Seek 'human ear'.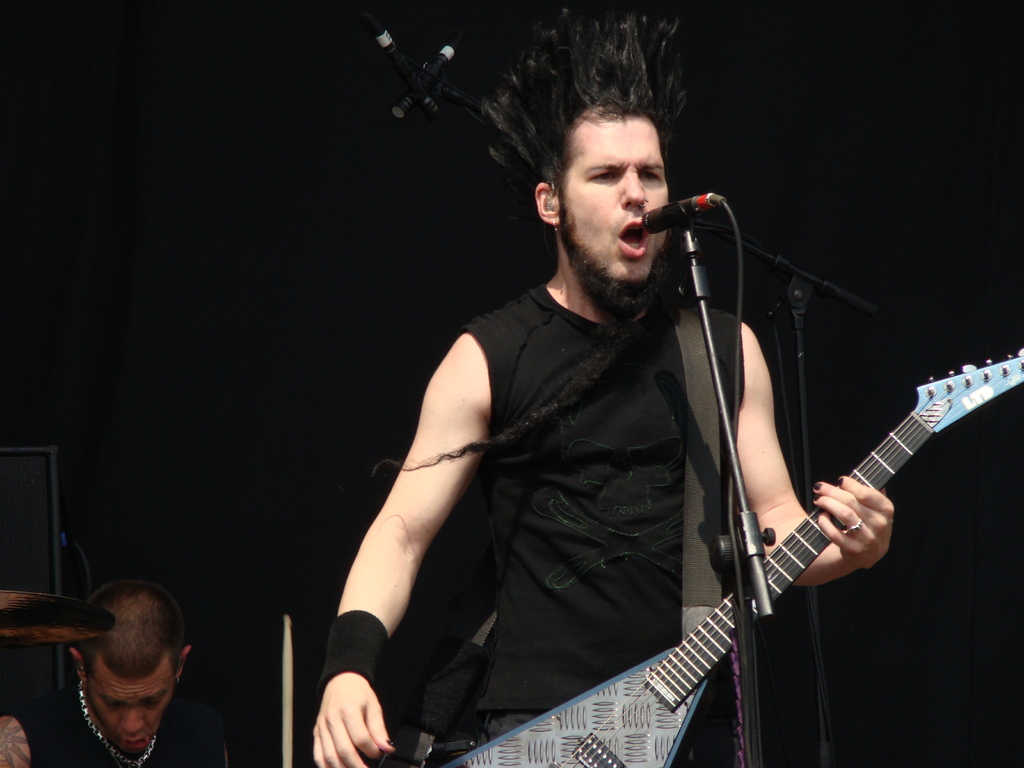
<bbox>175, 643, 194, 681</bbox>.
